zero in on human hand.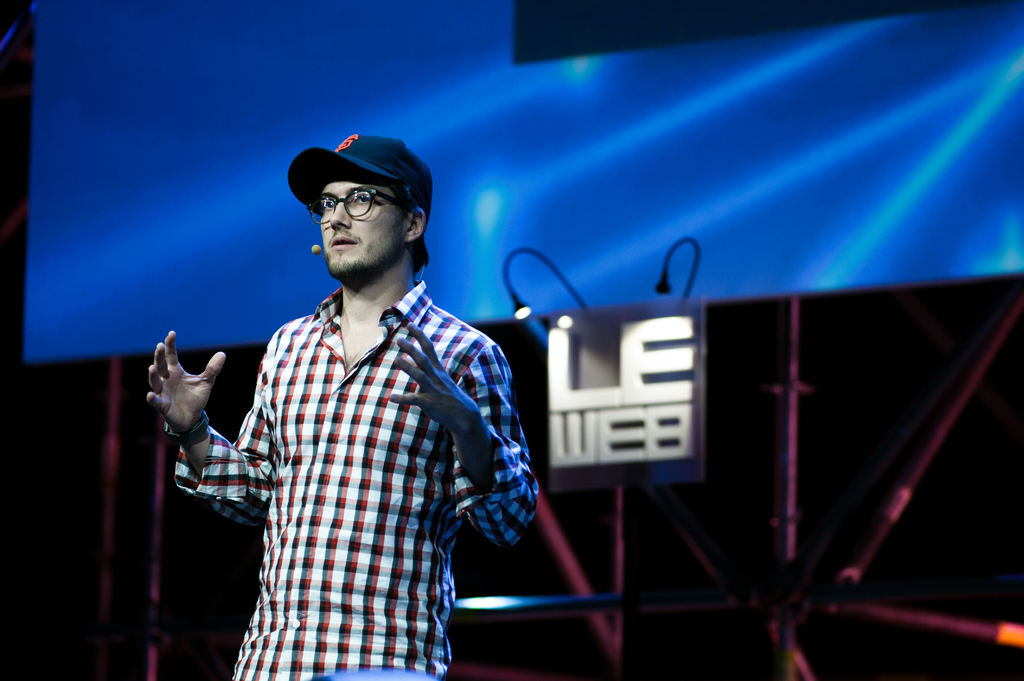
Zeroed in: select_region(141, 337, 235, 447).
